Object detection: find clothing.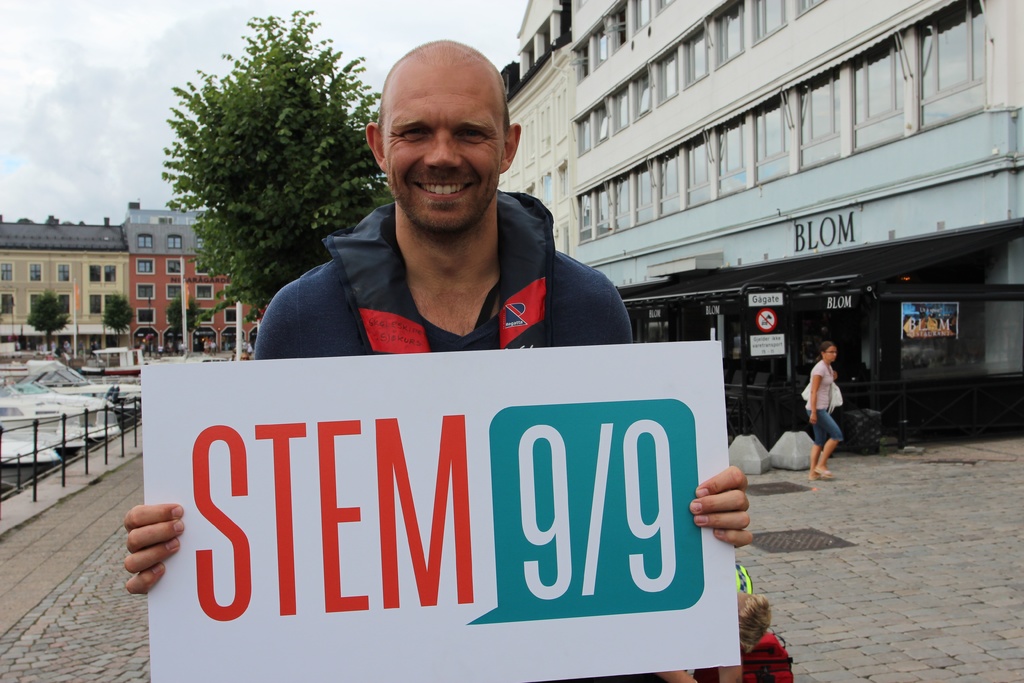
rect(803, 359, 842, 445).
